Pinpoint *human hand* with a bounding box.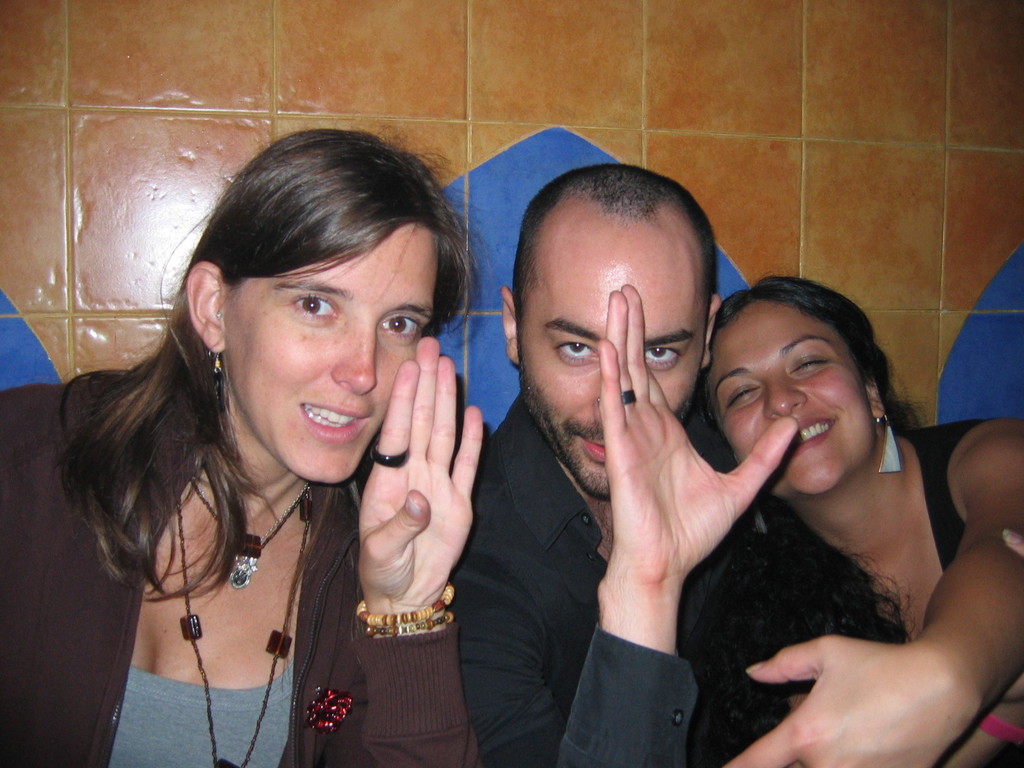
<bbox>720, 637, 974, 767</bbox>.
